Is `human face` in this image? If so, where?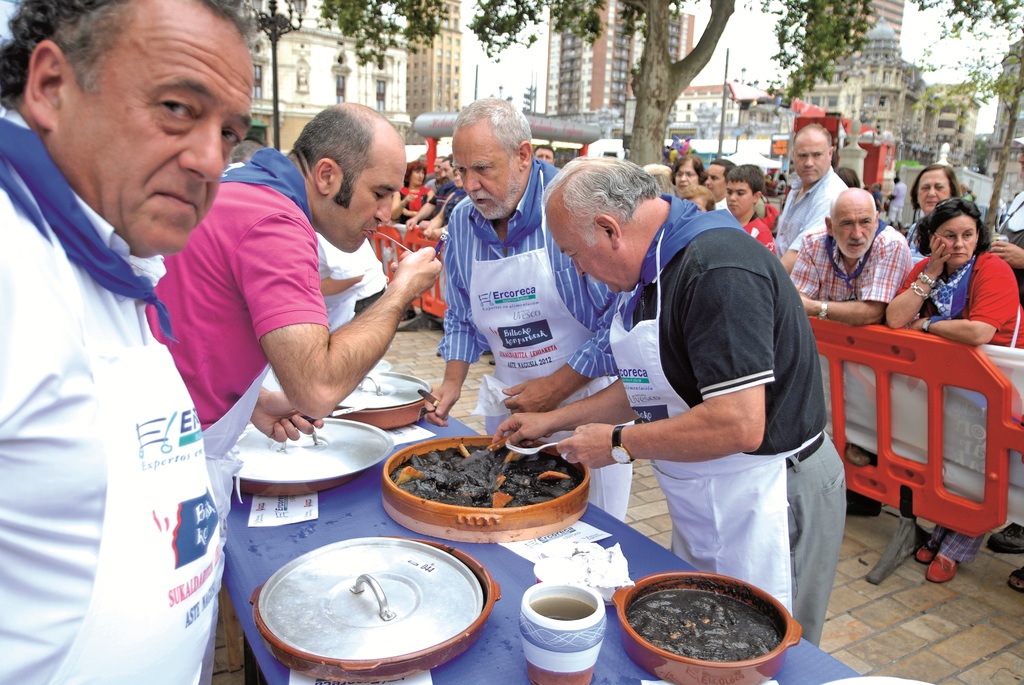
Yes, at x1=454, y1=166, x2=467, y2=189.
